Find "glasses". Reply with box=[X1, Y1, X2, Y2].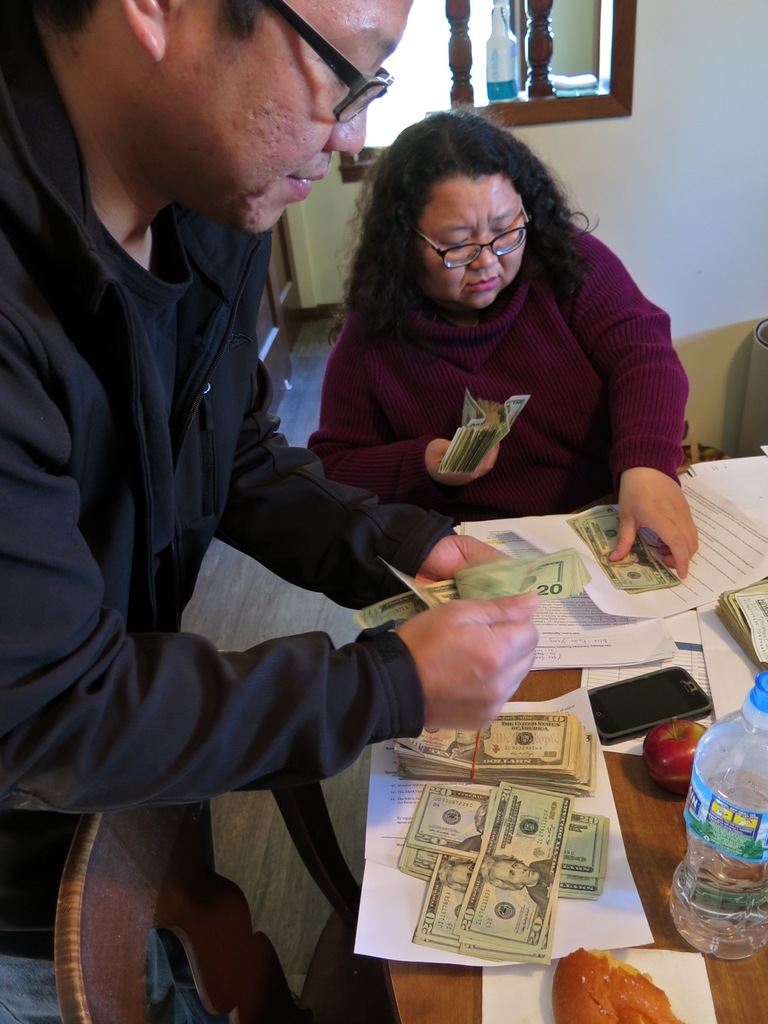
box=[254, 3, 396, 123].
